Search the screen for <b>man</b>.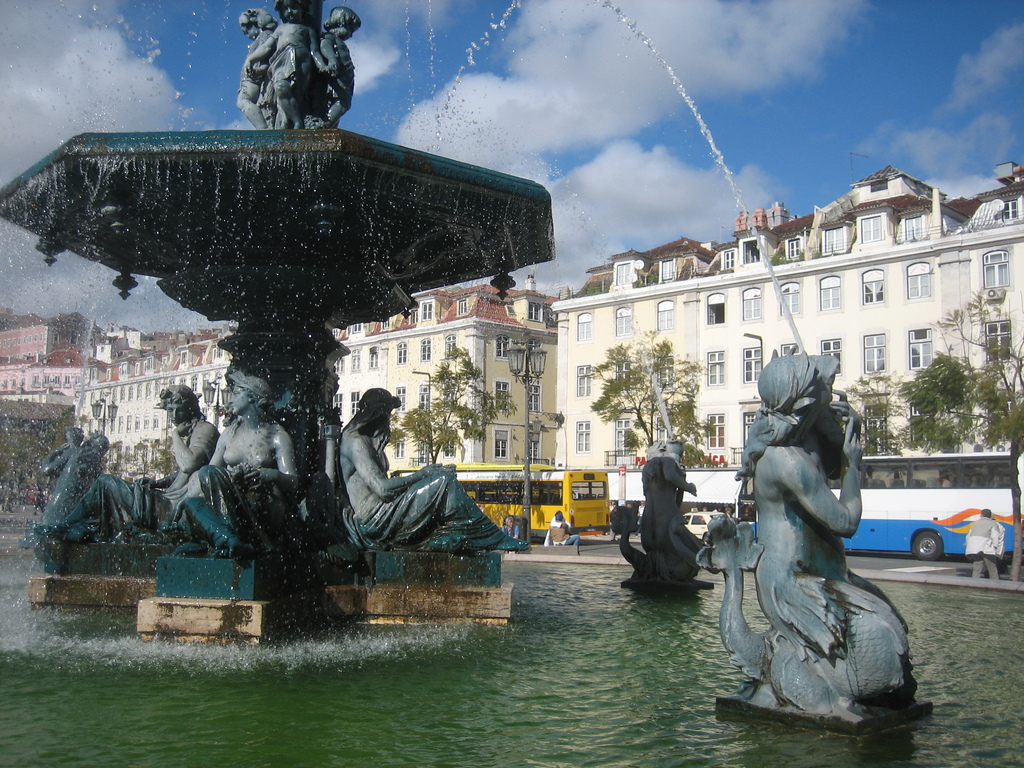
Found at pyautogui.locateOnScreen(35, 387, 220, 541).
